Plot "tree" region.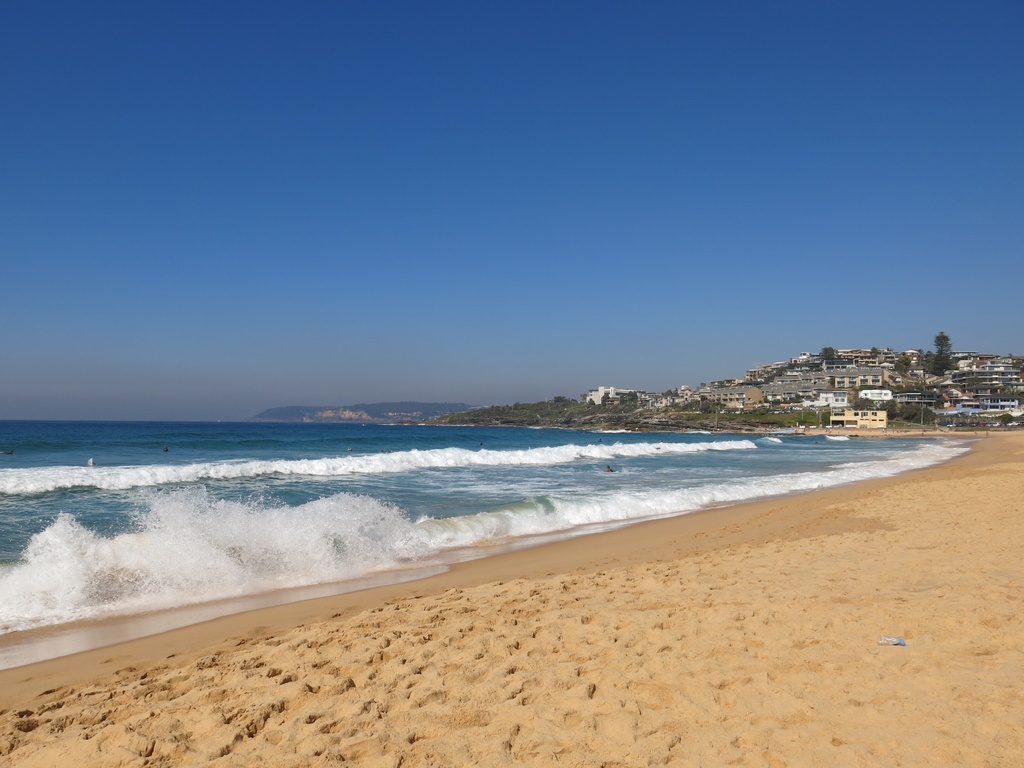
Plotted at [924,331,962,376].
